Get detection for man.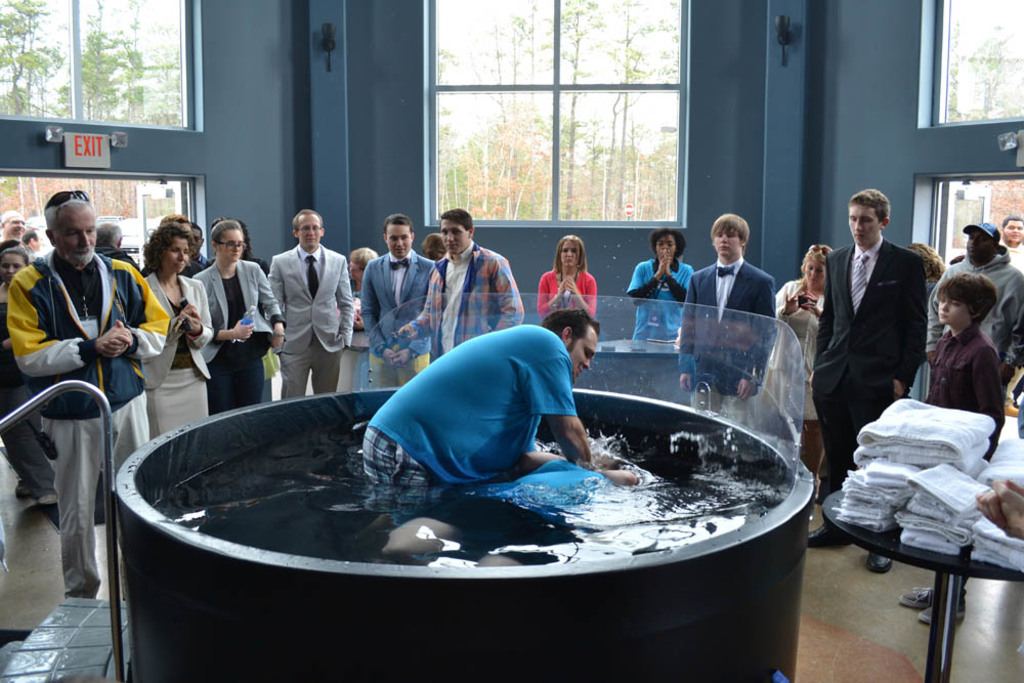
Detection: box=[91, 219, 143, 264].
